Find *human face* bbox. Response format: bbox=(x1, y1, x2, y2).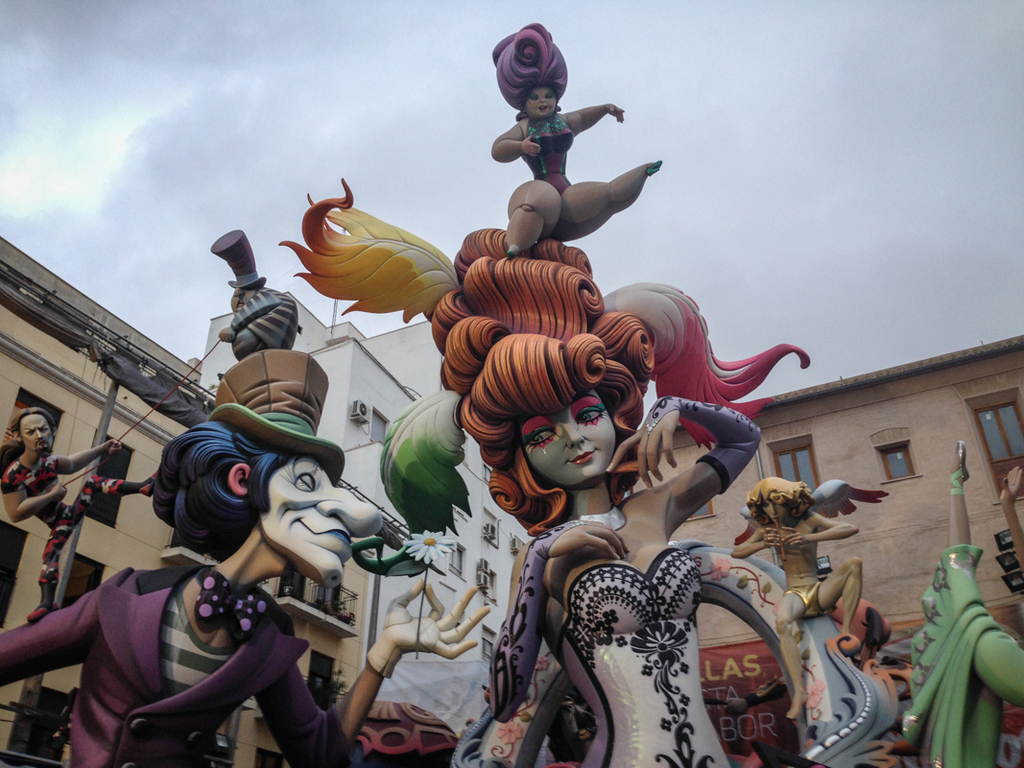
bbox=(259, 457, 381, 587).
